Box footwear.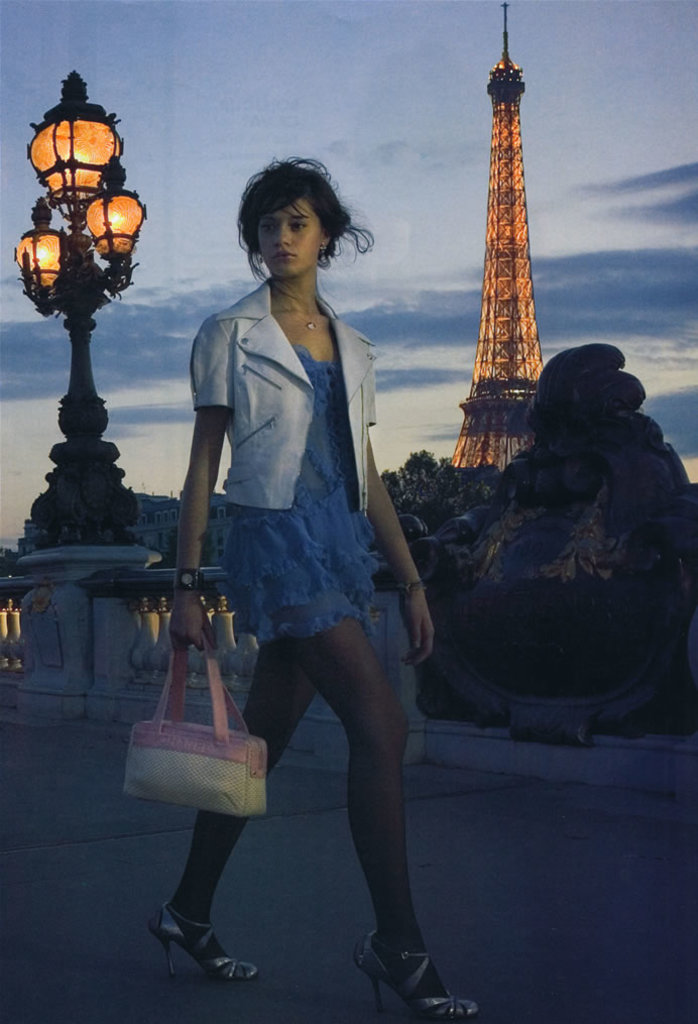
<box>151,904,239,987</box>.
